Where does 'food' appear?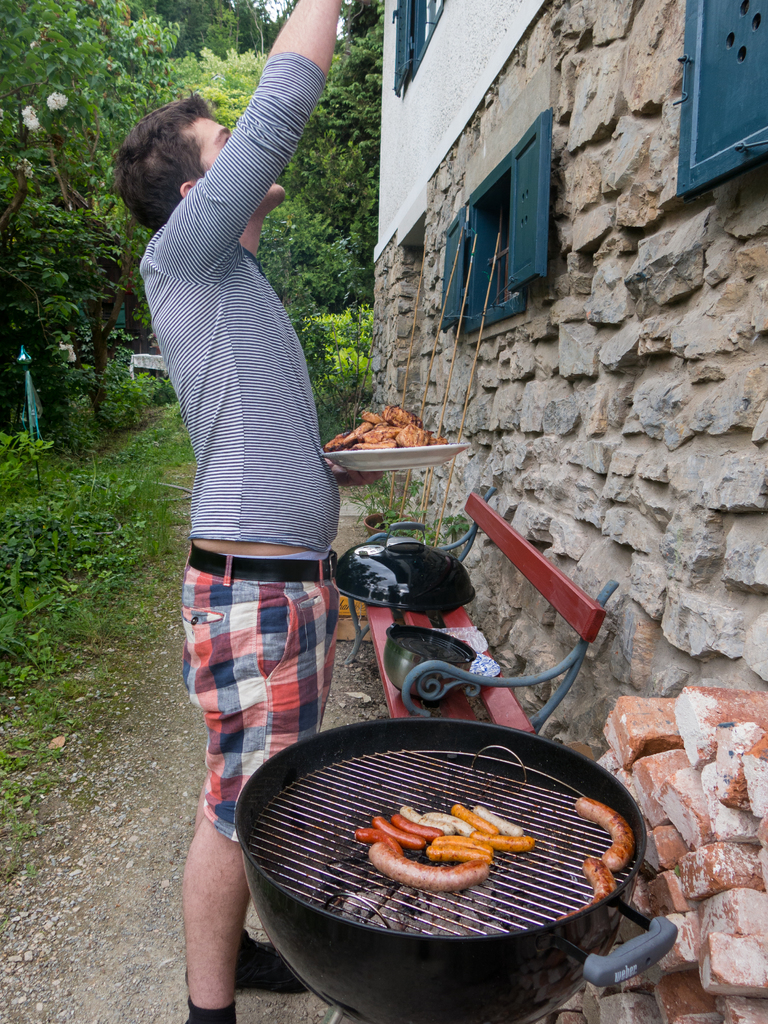
Appears at <bbox>472, 832, 534, 851</bbox>.
